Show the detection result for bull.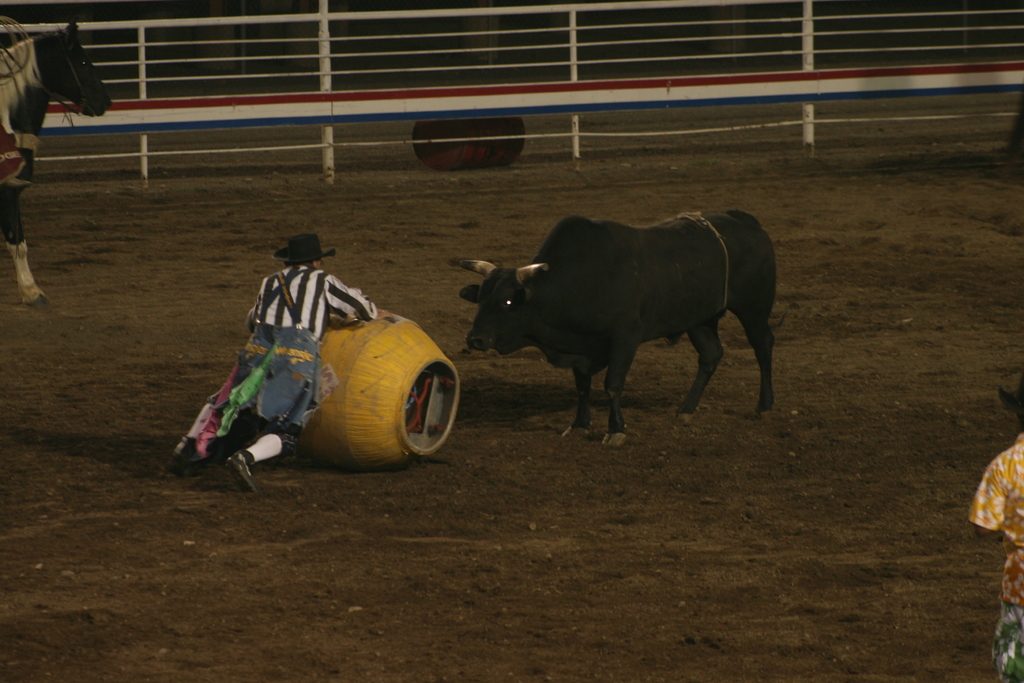
x1=440, y1=209, x2=779, y2=449.
